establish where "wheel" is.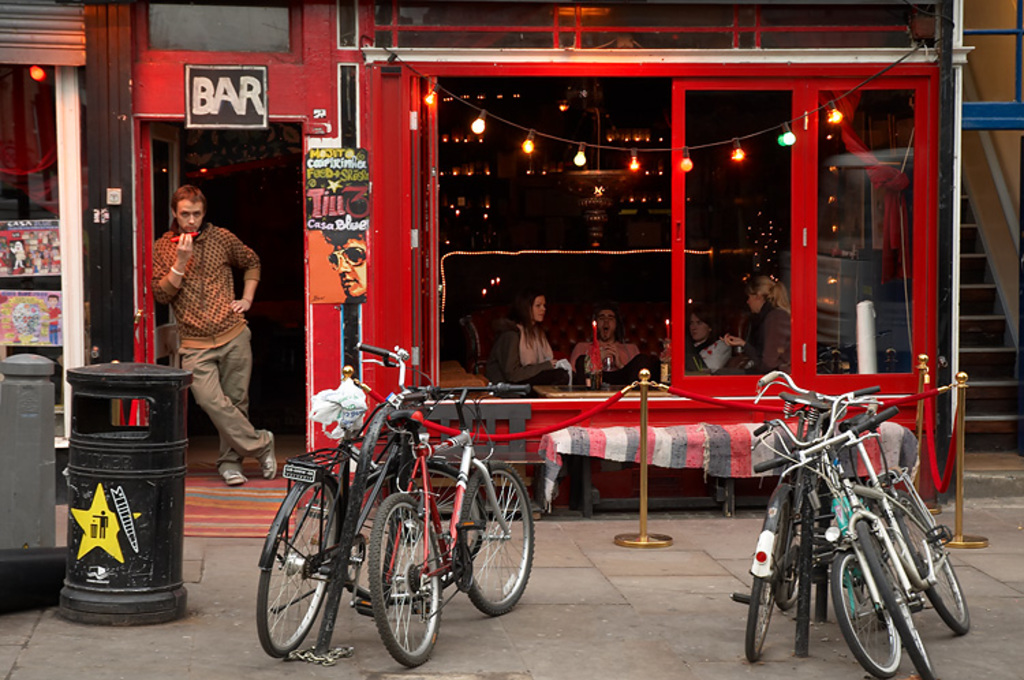
Established at box(831, 550, 901, 675).
